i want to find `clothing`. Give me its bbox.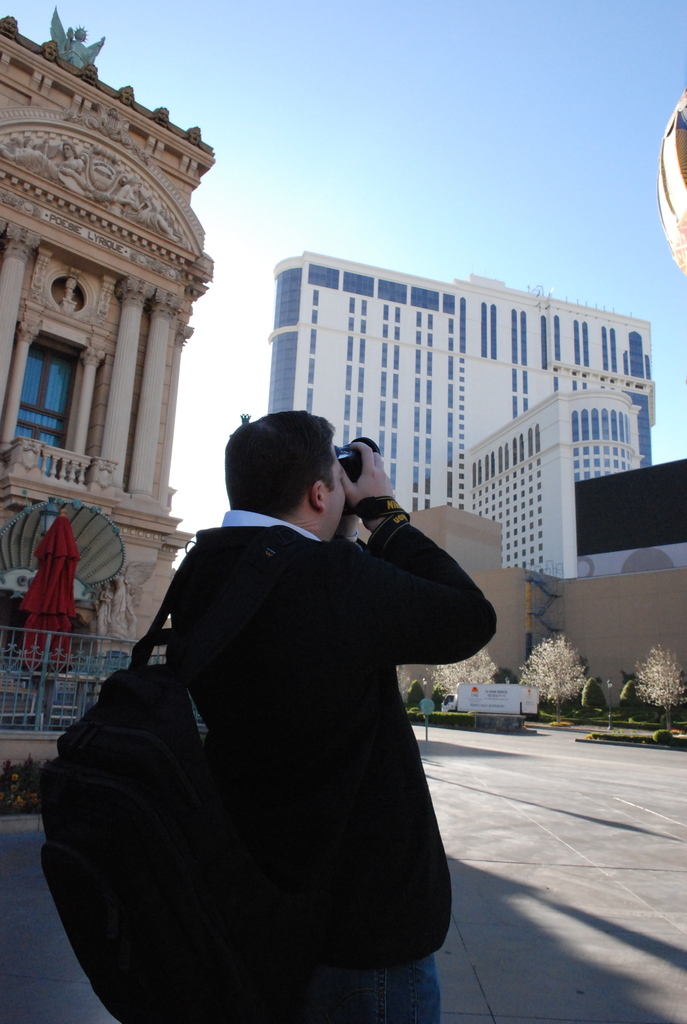
l=16, t=147, r=84, b=180.
